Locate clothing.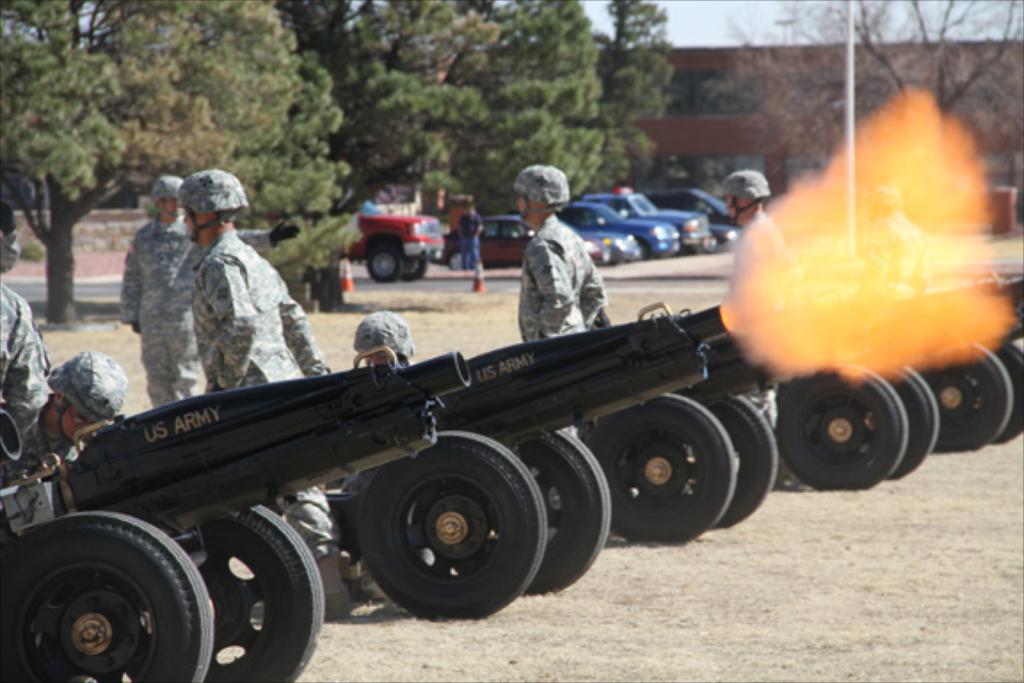
Bounding box: 192:231:329:571.
